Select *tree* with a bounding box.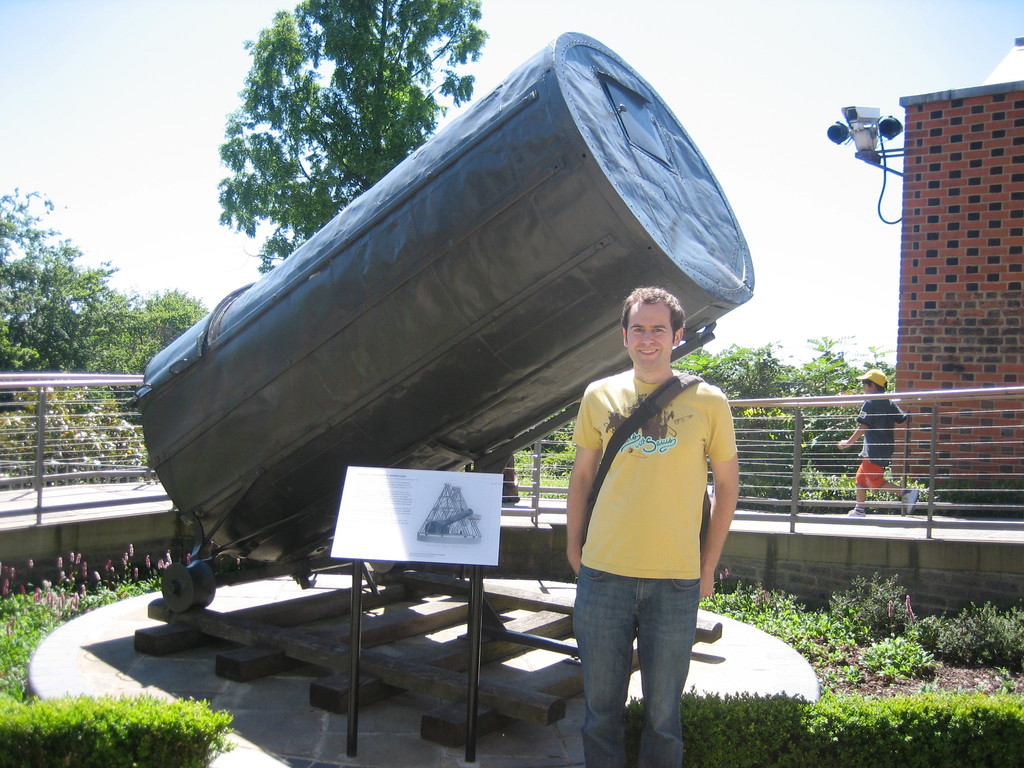
locate(213, 0, 490, 278).
